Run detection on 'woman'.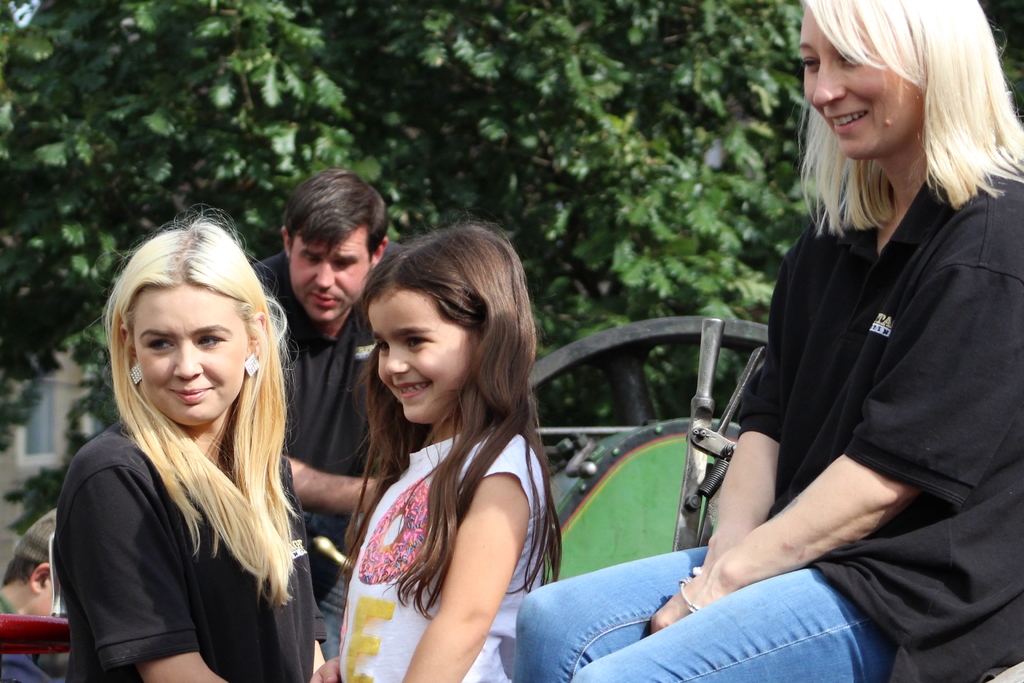
Result: 42:246:324:681.
